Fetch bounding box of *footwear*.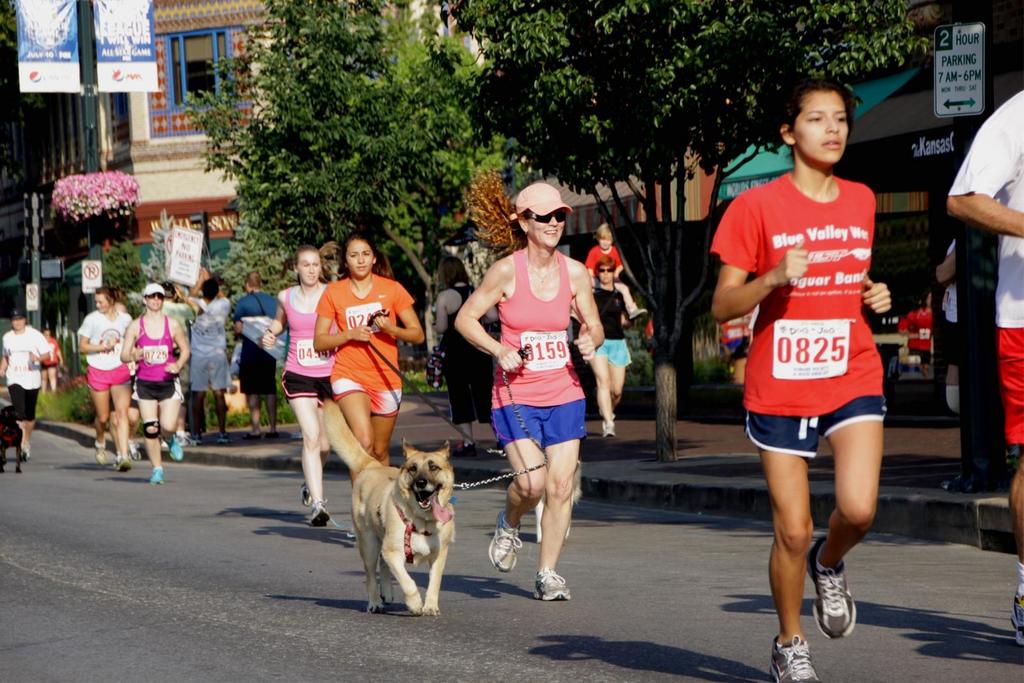
Bbox: locate(766, 632, 819, 682).
